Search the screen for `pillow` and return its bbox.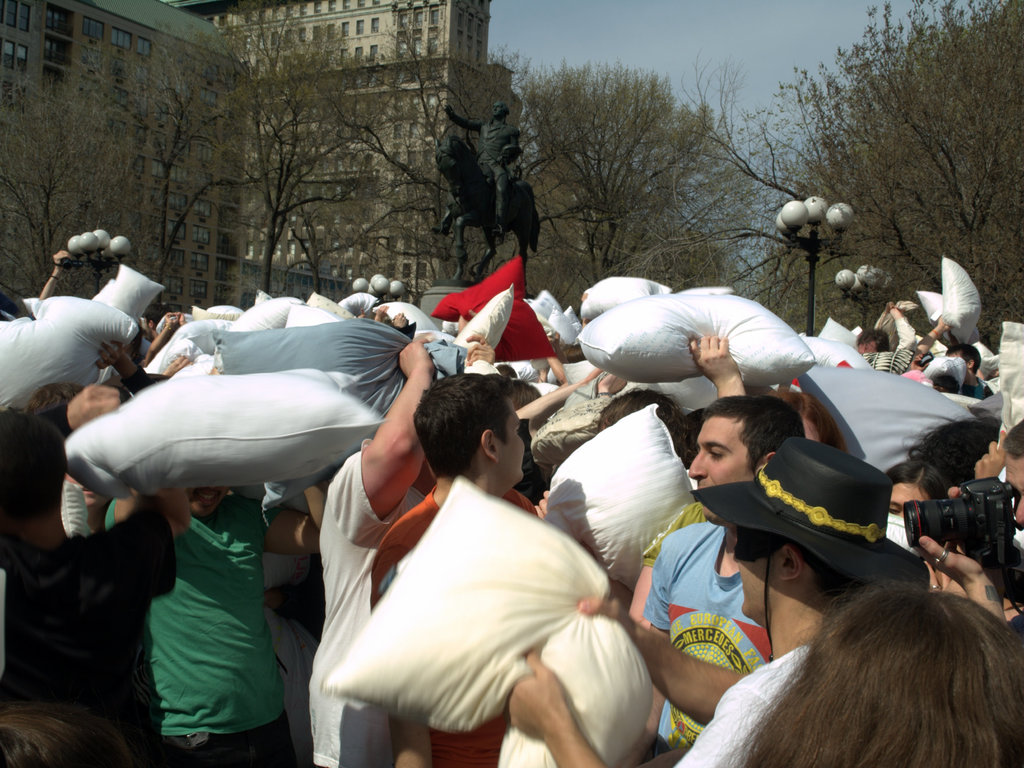
Found: bbox=(289, 303, 337, 334).
